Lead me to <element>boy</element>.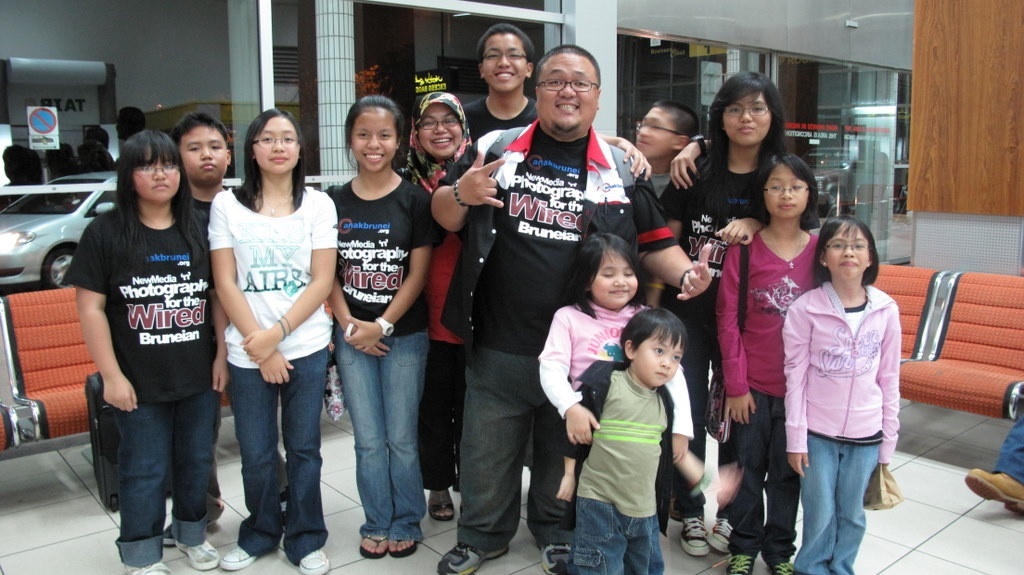
Lead to (547,294,694,574).
